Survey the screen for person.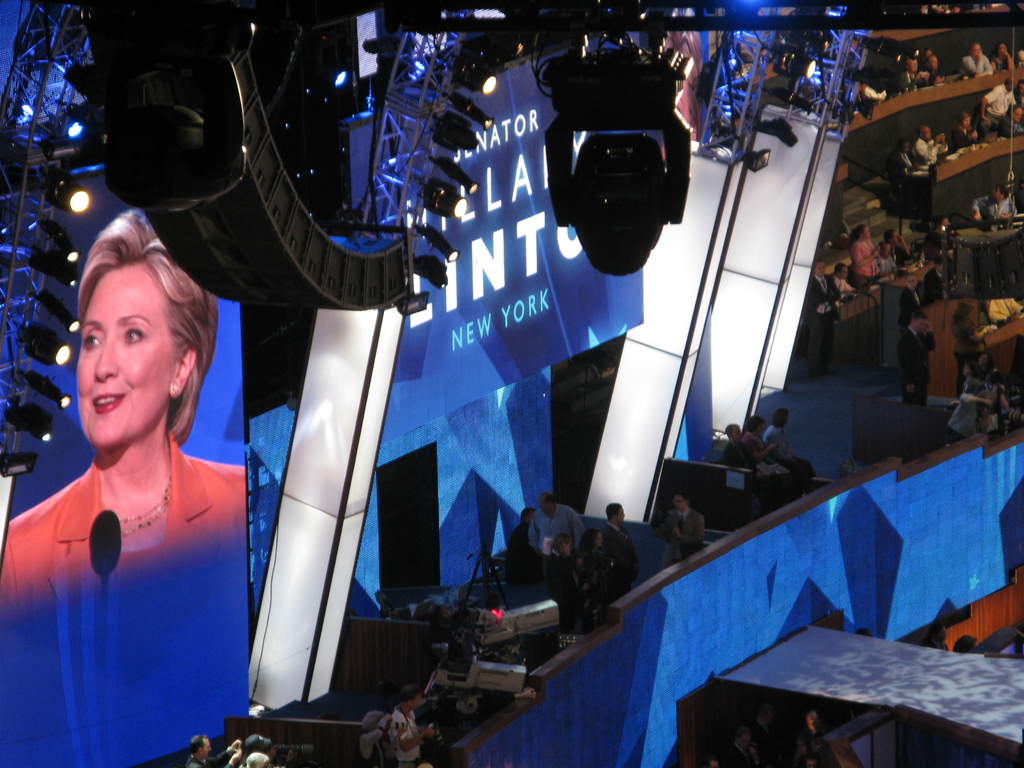
Survey found: region(719, 419, 755, 474).
